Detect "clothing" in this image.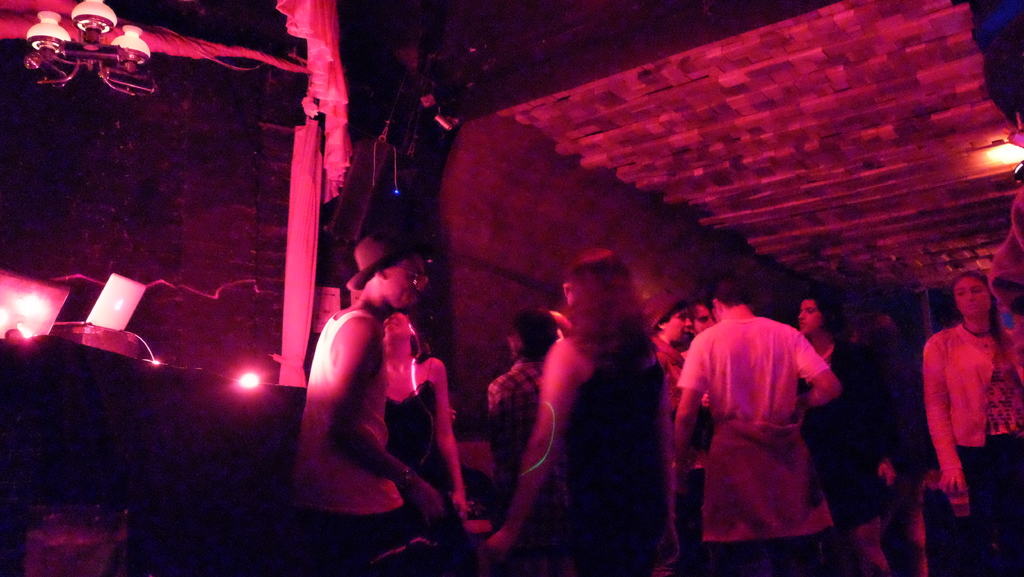
Detection: bbox=[927, 320, 1023, 472].
